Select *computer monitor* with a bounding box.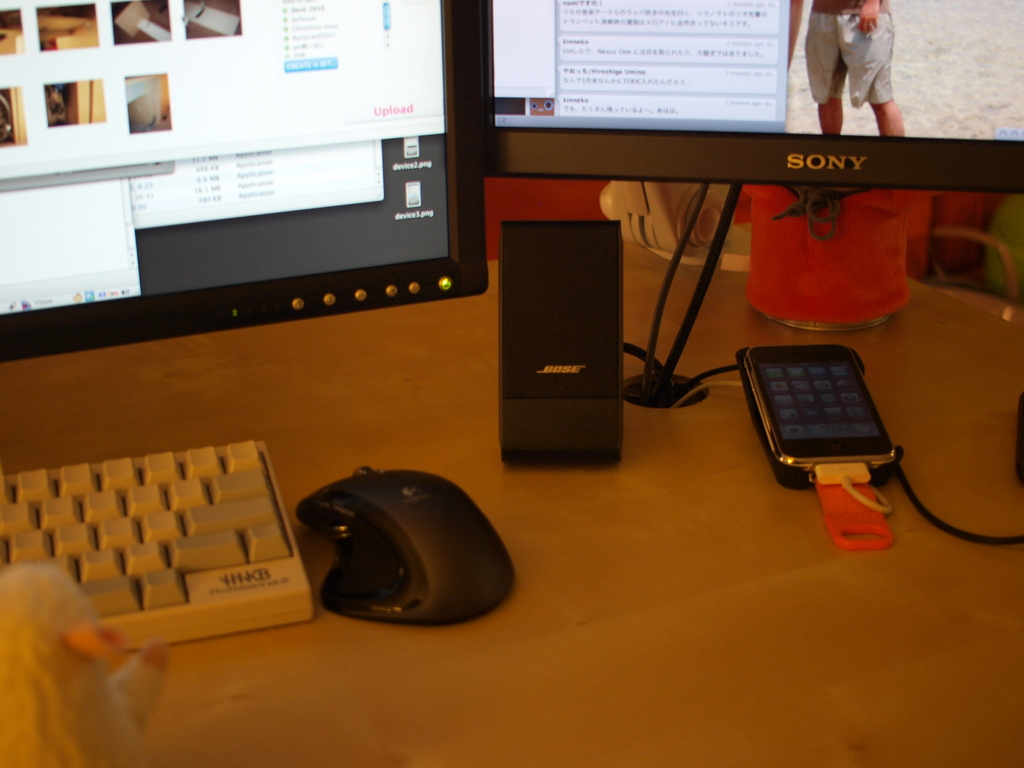
region(482, 0, 1023, 200).
